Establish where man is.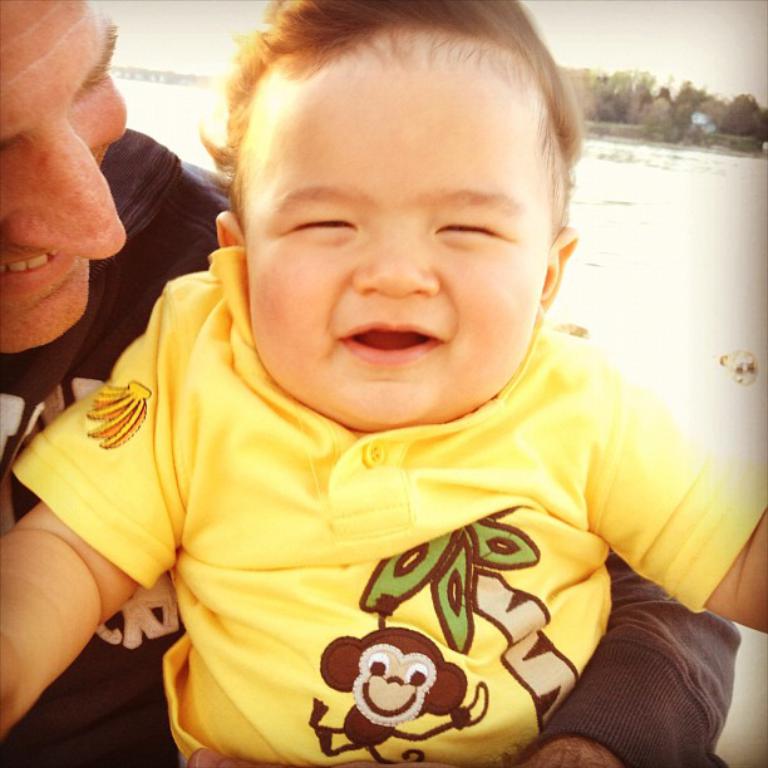
Established at bbox=[0, 0, 743, 767].
